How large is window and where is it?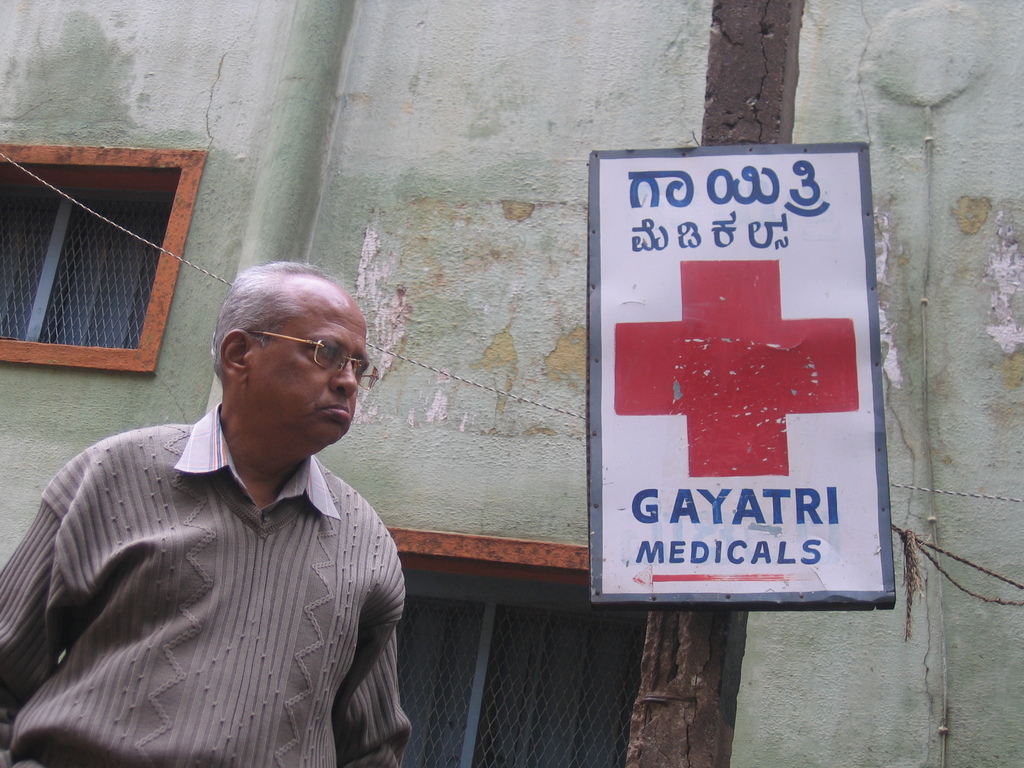
Bounding box: box=[397, 577, 640, 767].
